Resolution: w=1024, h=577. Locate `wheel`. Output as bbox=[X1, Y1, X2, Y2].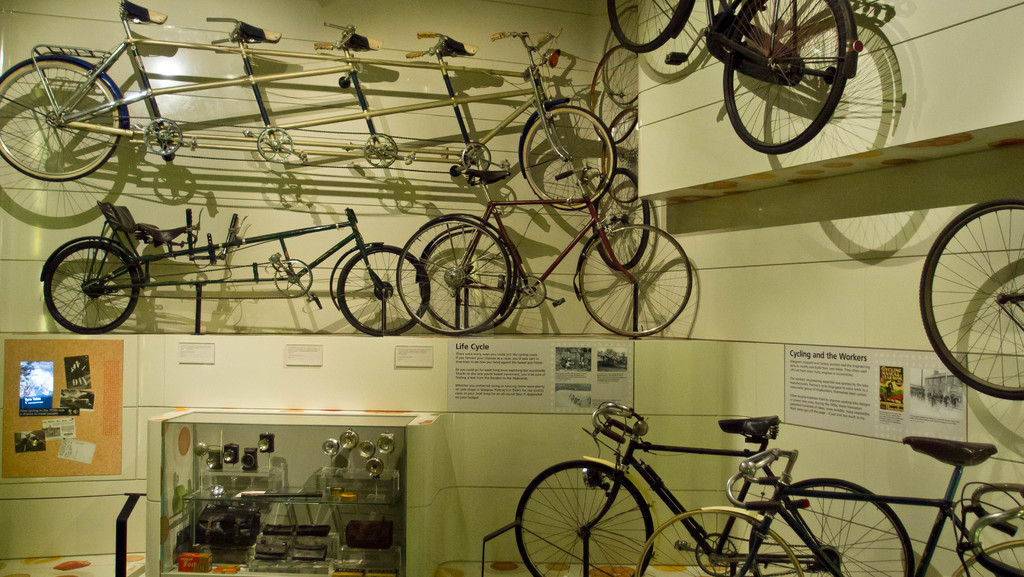
bbox=[518, 104, 615, 213].
